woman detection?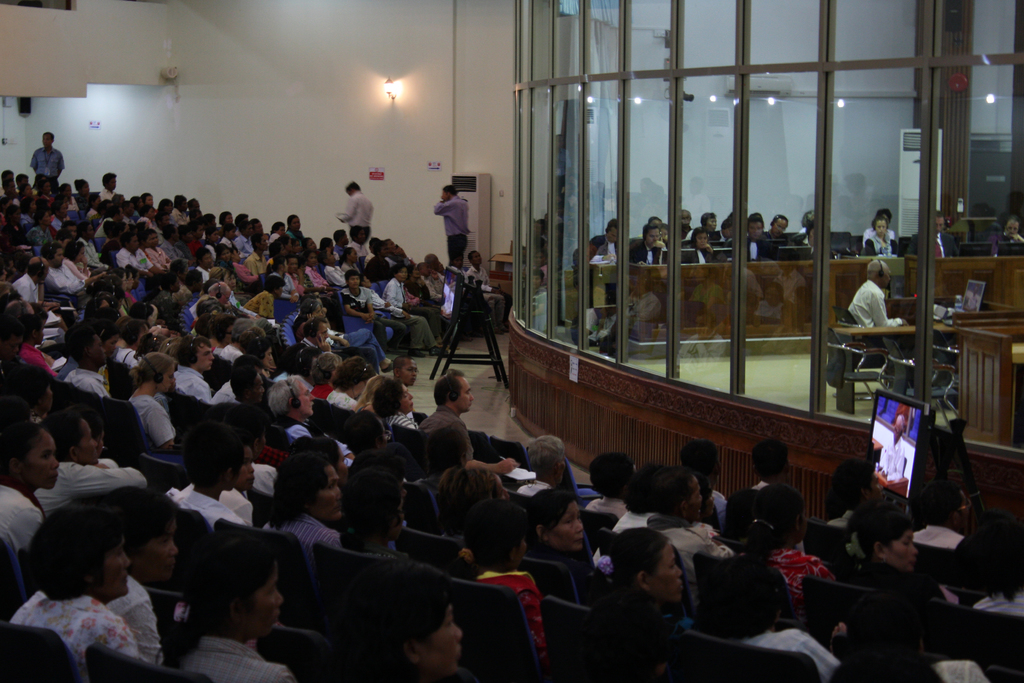
locate(4, 513, 181, 680)
